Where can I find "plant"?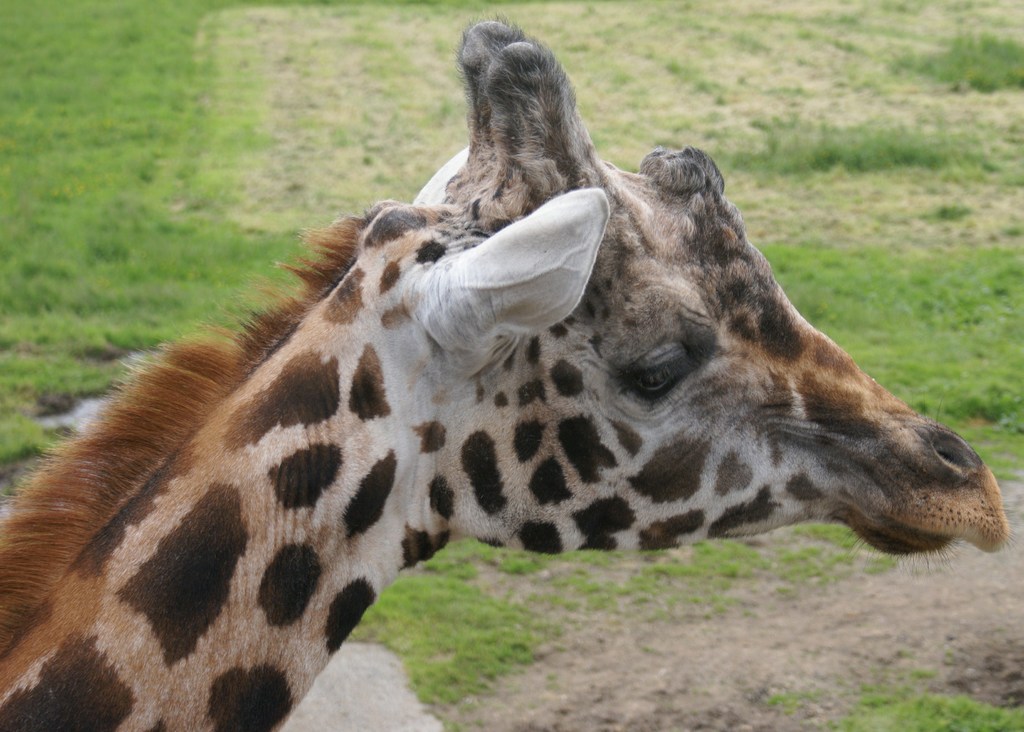
You can find it at detection(908, 665, 938, 681).
